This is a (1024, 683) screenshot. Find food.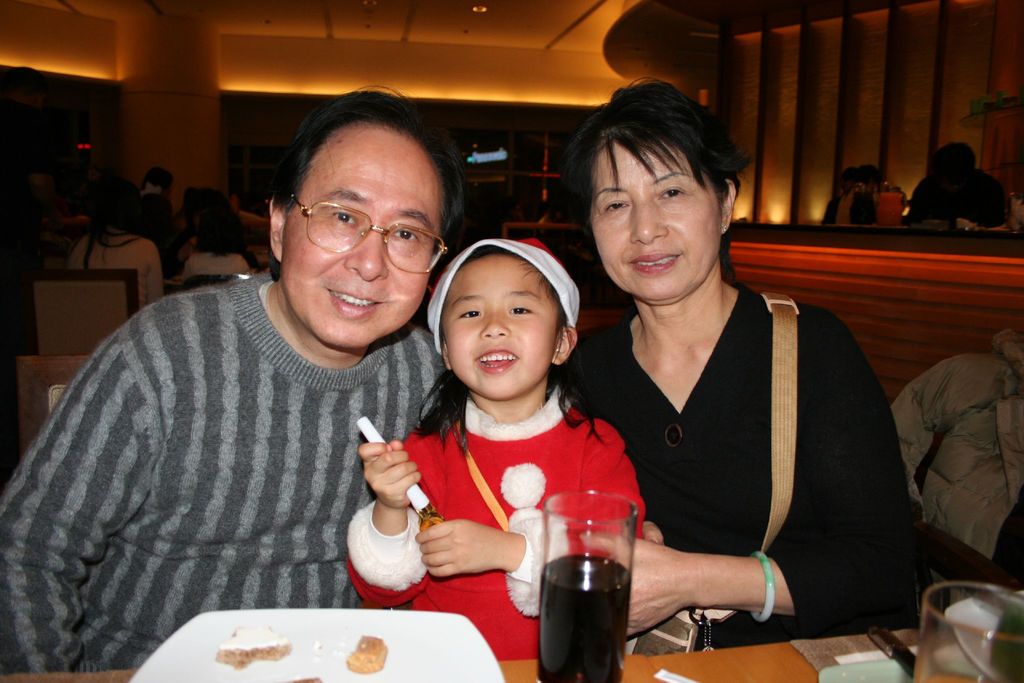
Bounding box: {"x1": 289, "y1": 672, "x2": 320, "y2": 682}.
